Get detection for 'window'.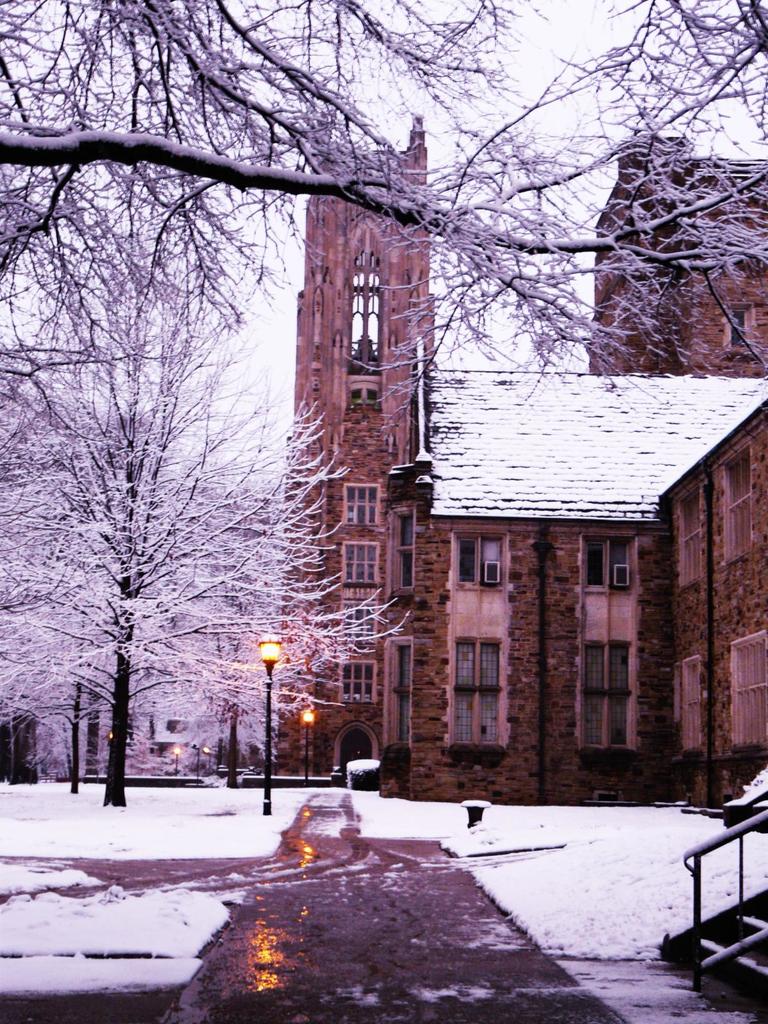
Detection: detection(338, 662, 380, 705).
